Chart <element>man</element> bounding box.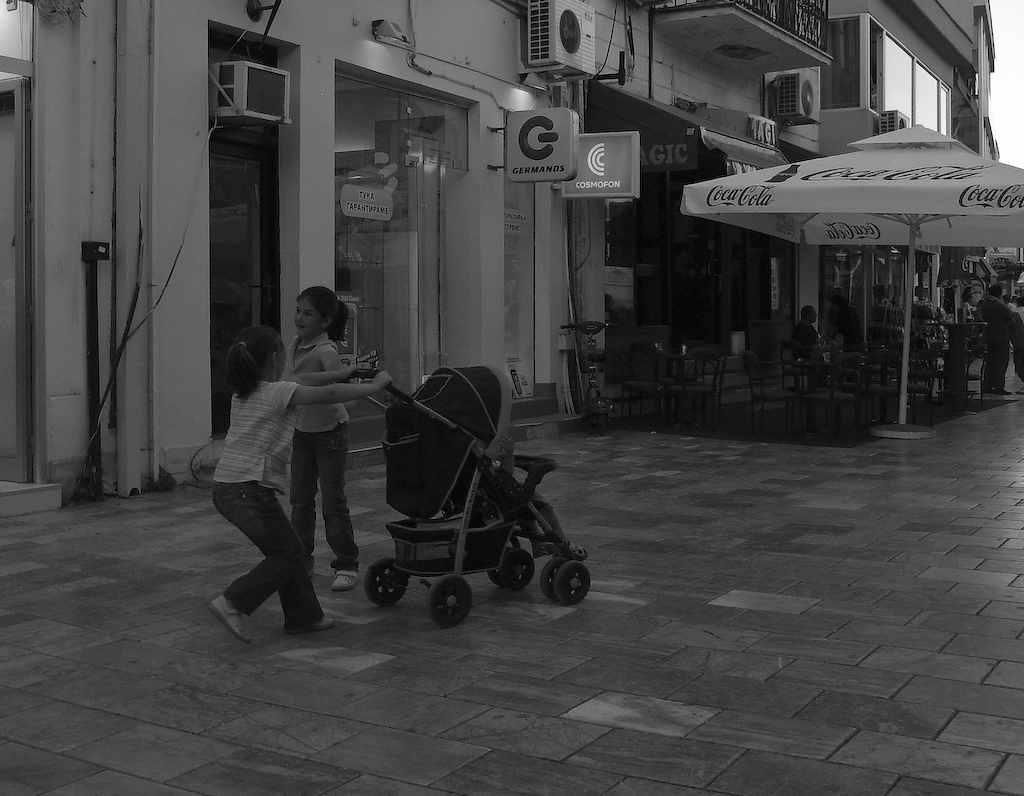
Charted: box=[873, 282, 888, 306].
